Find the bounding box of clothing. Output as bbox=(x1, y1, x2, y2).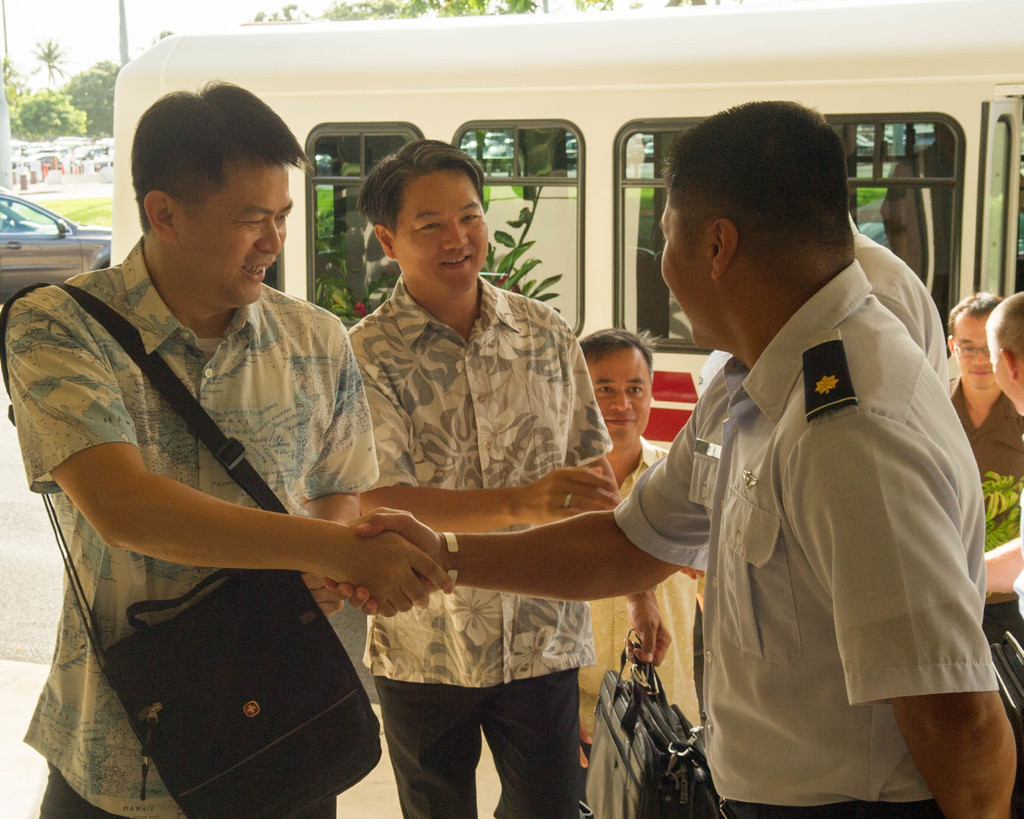
bbox=(580, 435, 703, 816).
